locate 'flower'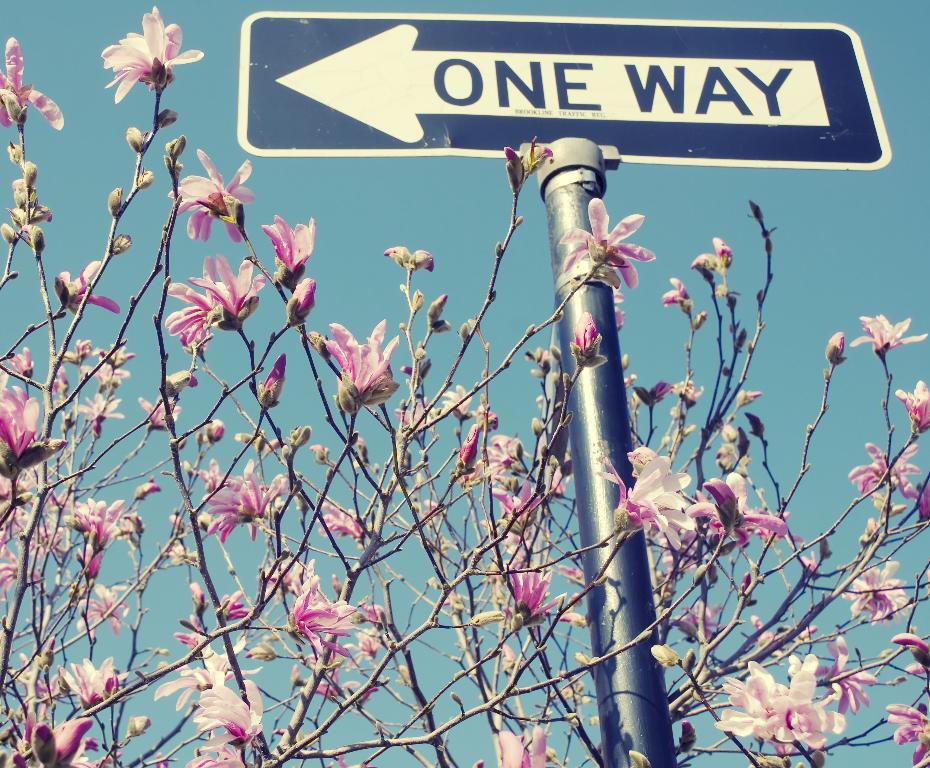
Rect(443, 383, 469, 412)
